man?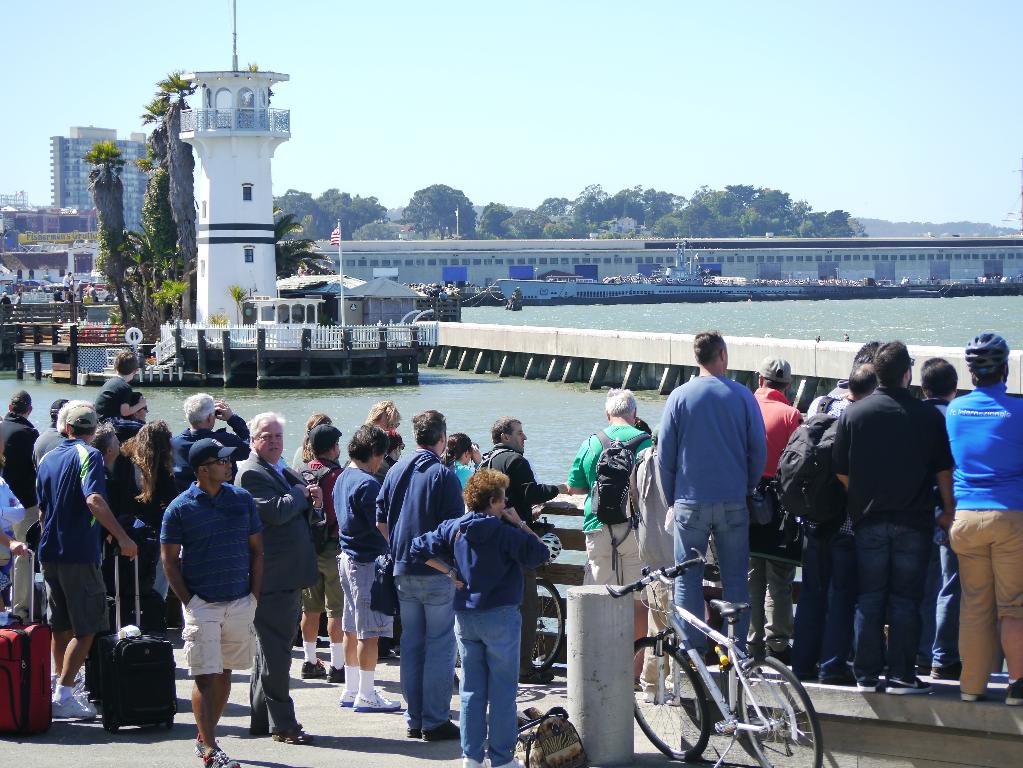
select_region(107, 391, 149, 625)
